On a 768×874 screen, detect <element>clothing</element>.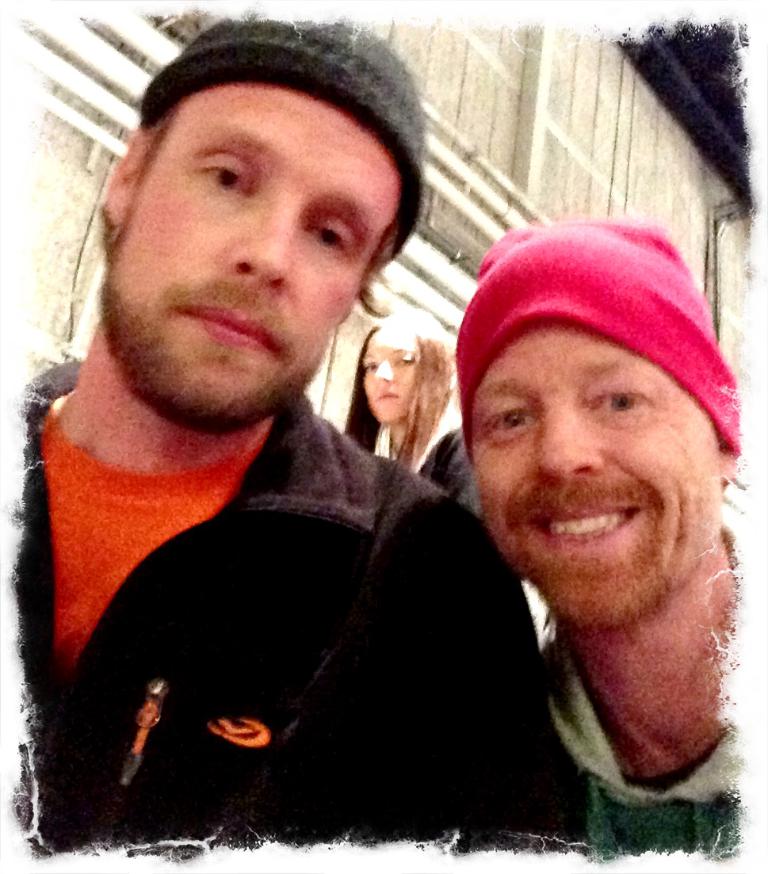
(left=537, top=503, right=739, bottom=865).
